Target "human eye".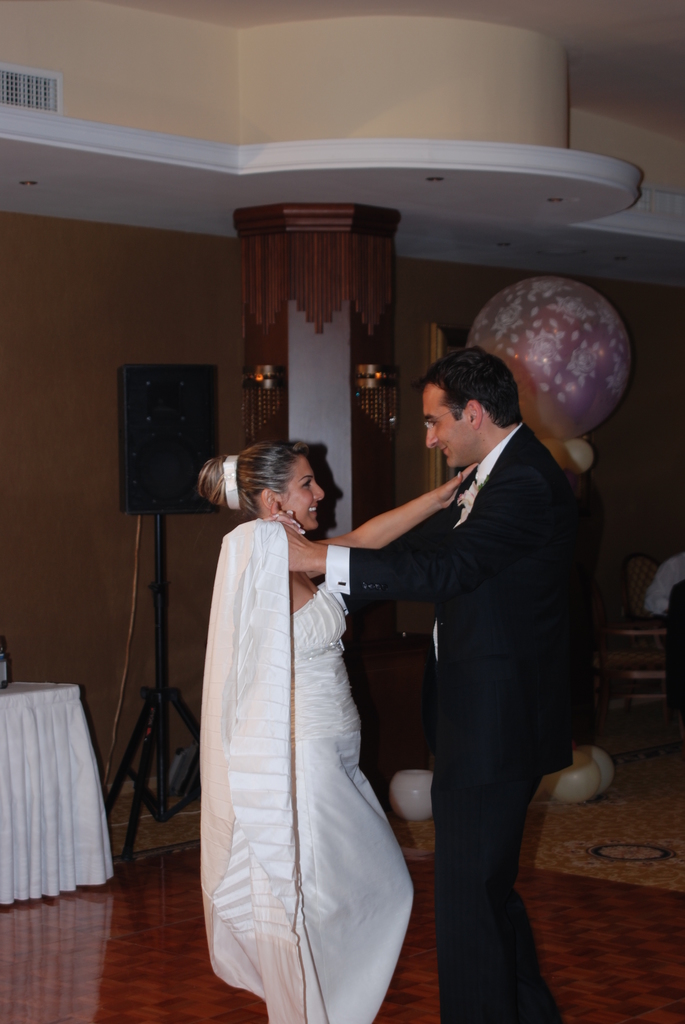
Target region: <box>426,418,440,427</box>.
